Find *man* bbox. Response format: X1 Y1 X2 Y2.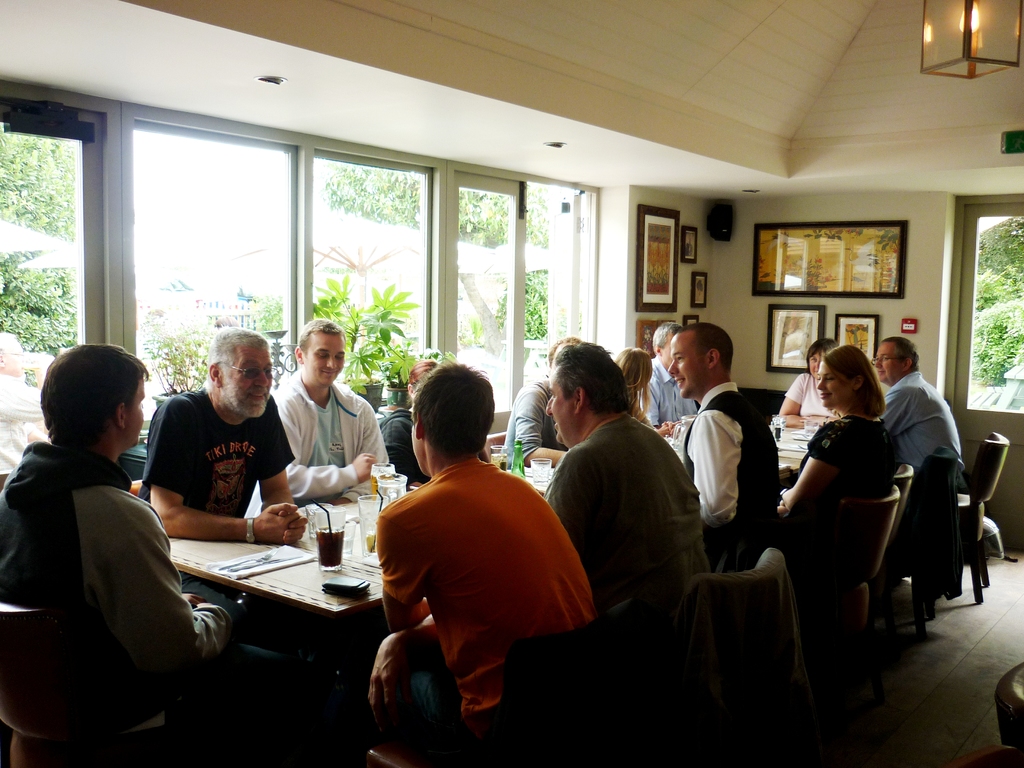
545 339 708 617.
